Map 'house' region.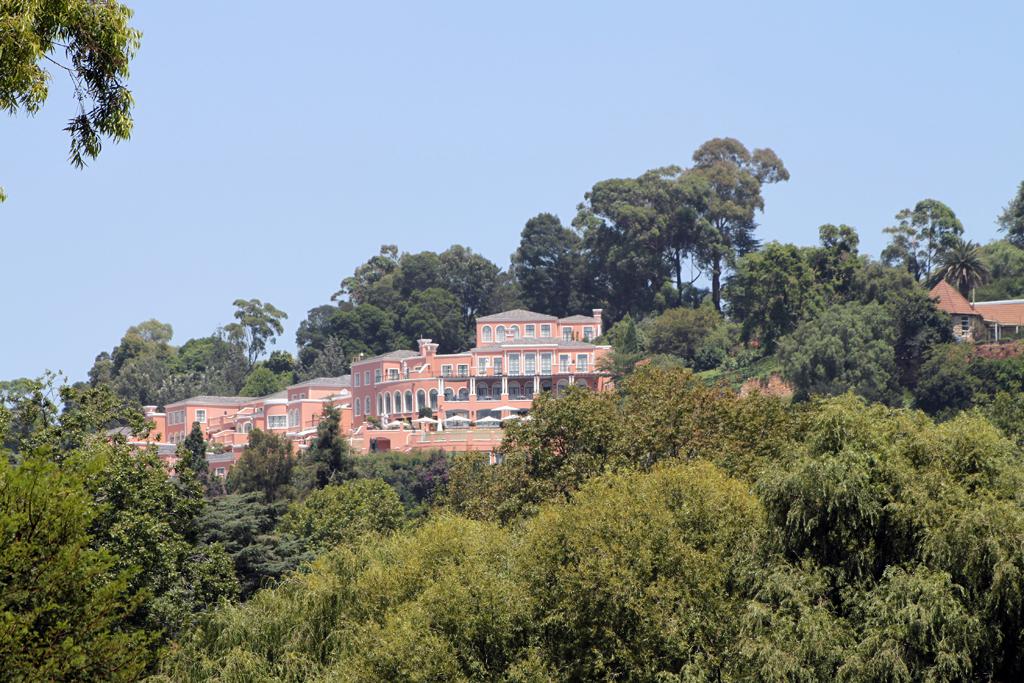
Mapped to 84:301:618:459.
